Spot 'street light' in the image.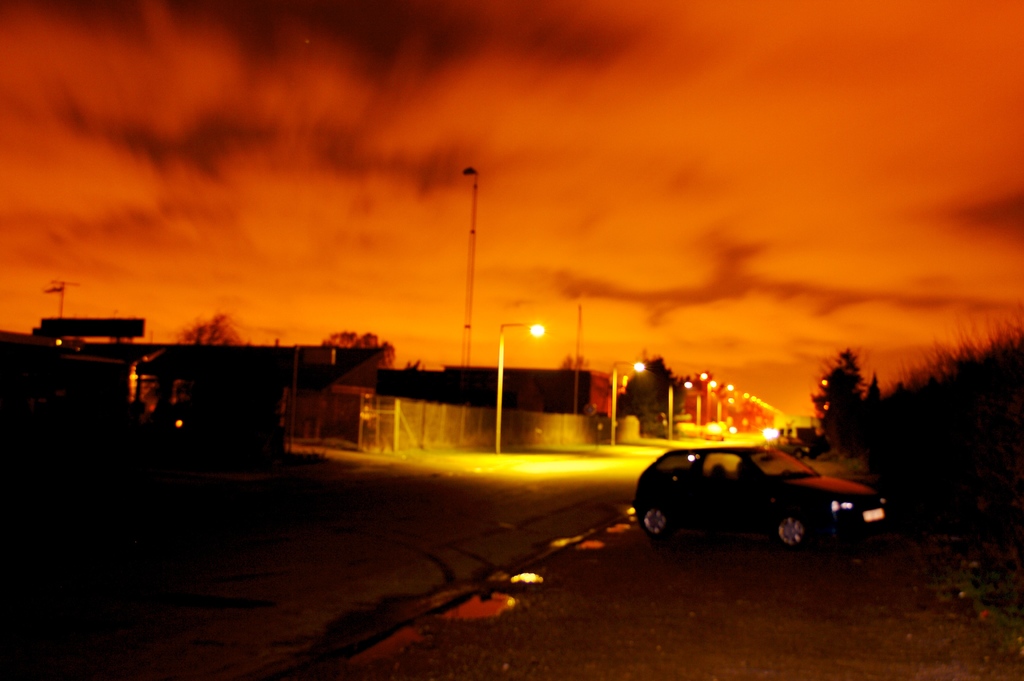
'street light' found at rect(692, 366, 714, 432).
